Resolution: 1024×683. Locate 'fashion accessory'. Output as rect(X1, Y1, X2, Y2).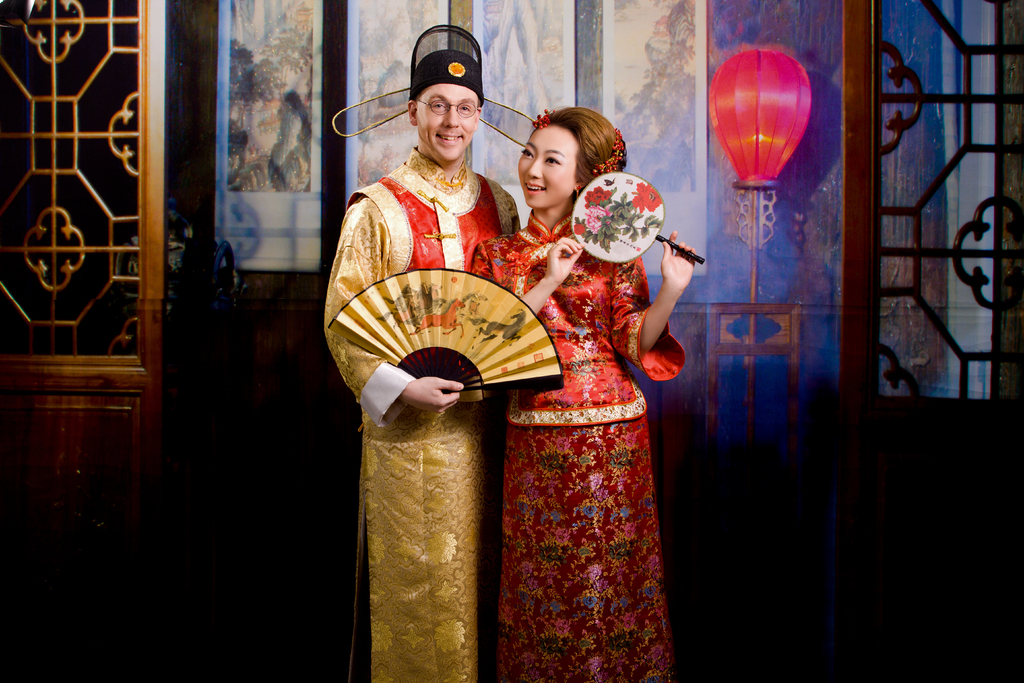
rect(326, 267, 563, 393).
